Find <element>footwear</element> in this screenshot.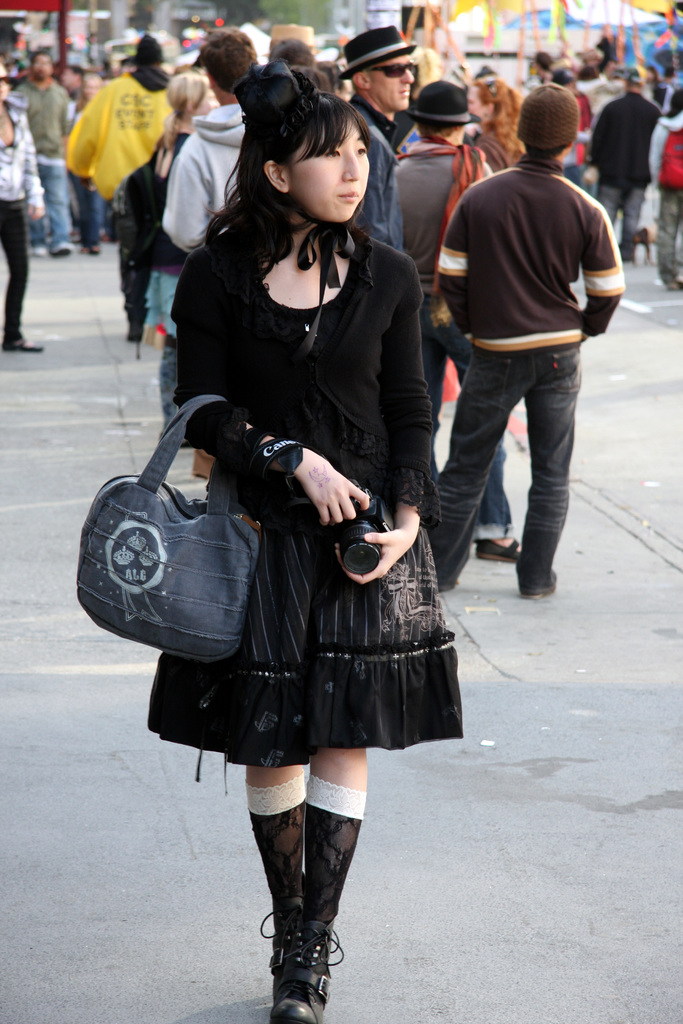
The bounding box for <element>footwear</element> is {"x1": 0, "y1": 331, "x2": 48, "y2": 354}.
